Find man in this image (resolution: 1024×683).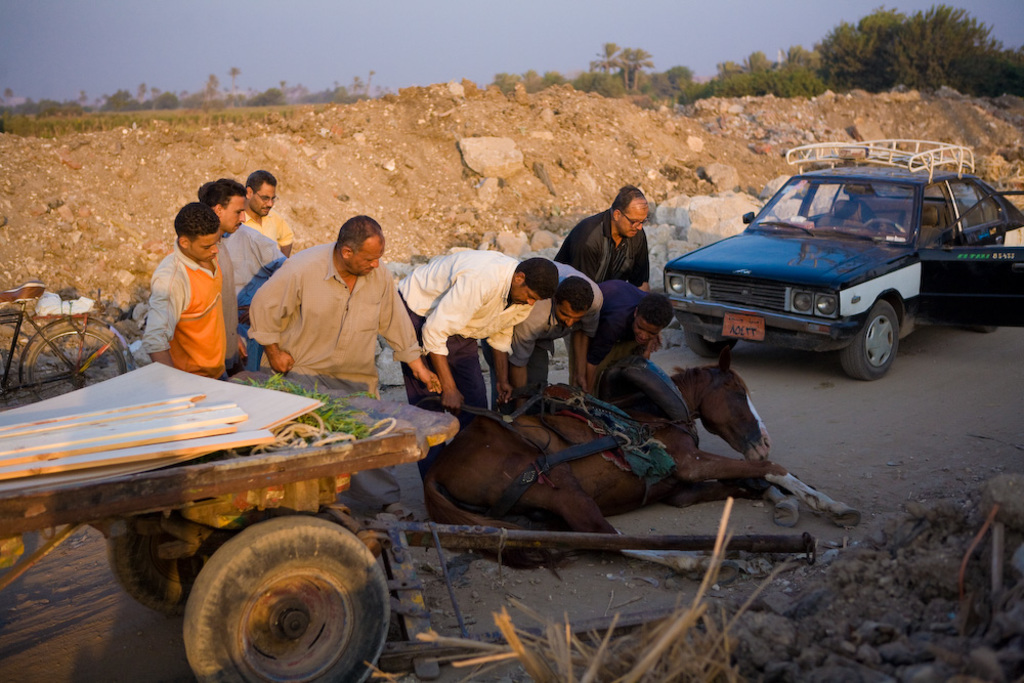
locate(204, 174, 254, 377).
